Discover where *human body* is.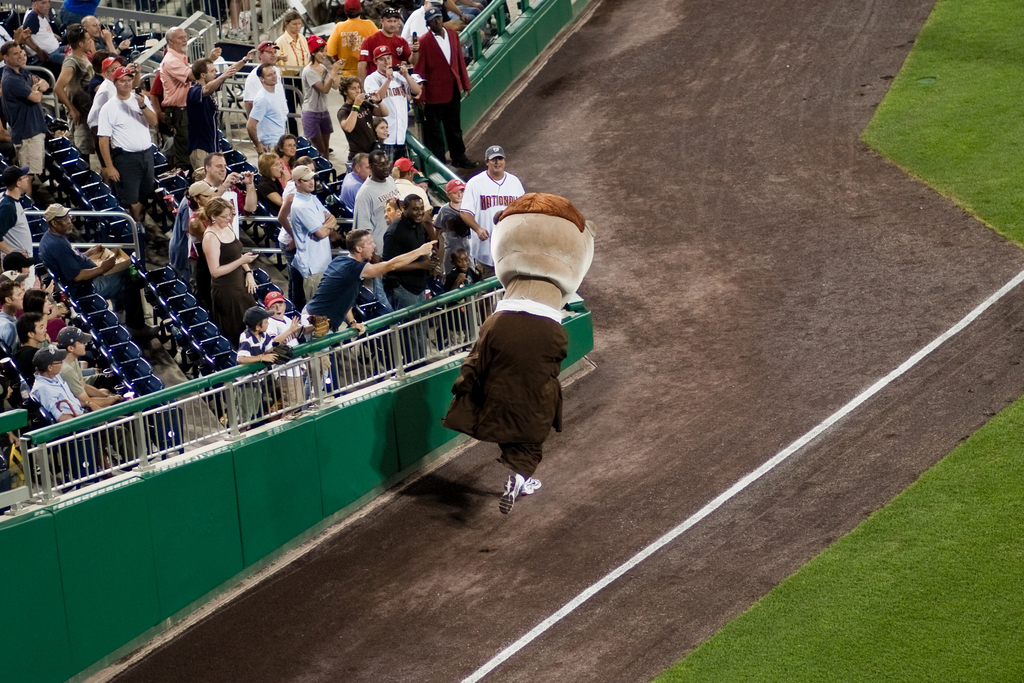
Discovered at 287:167:339:317.
